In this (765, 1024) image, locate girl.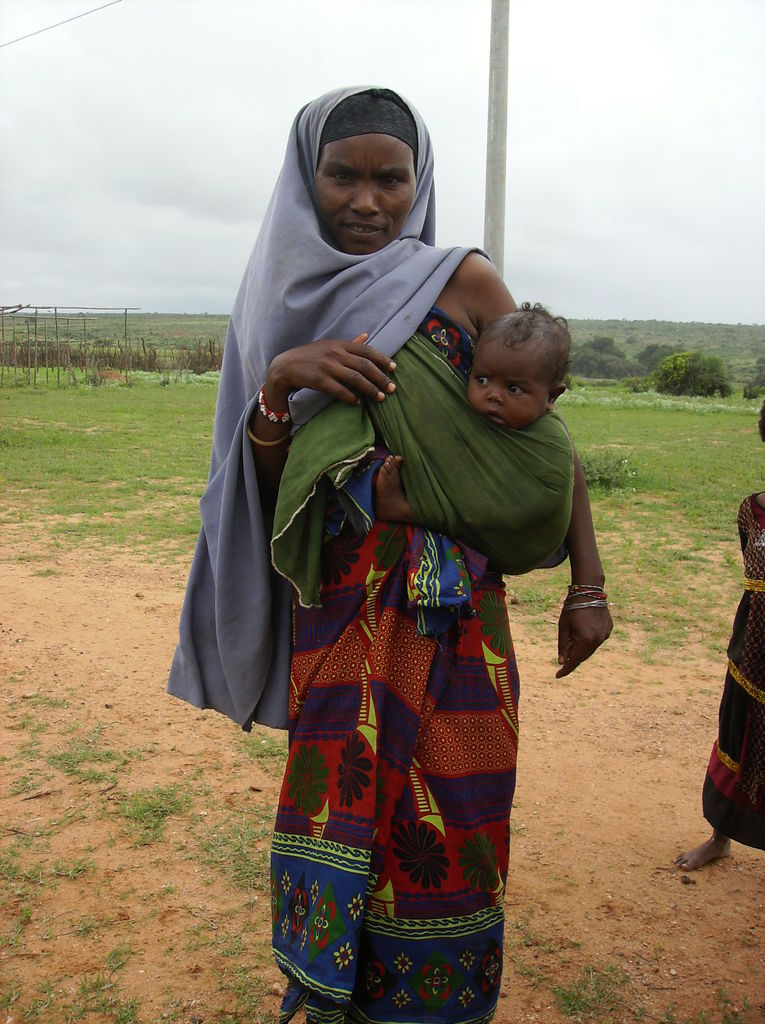
Bounding box: crop(222, 84, 615, 1023).
